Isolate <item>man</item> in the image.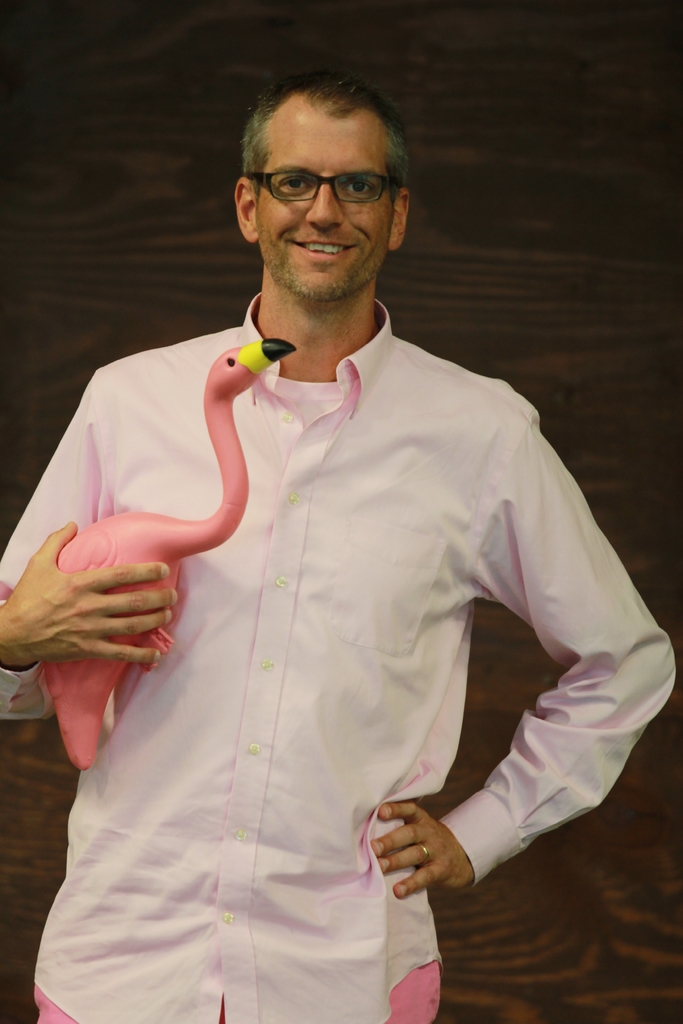
Isolated region: [0, 71, 677, 1023].
